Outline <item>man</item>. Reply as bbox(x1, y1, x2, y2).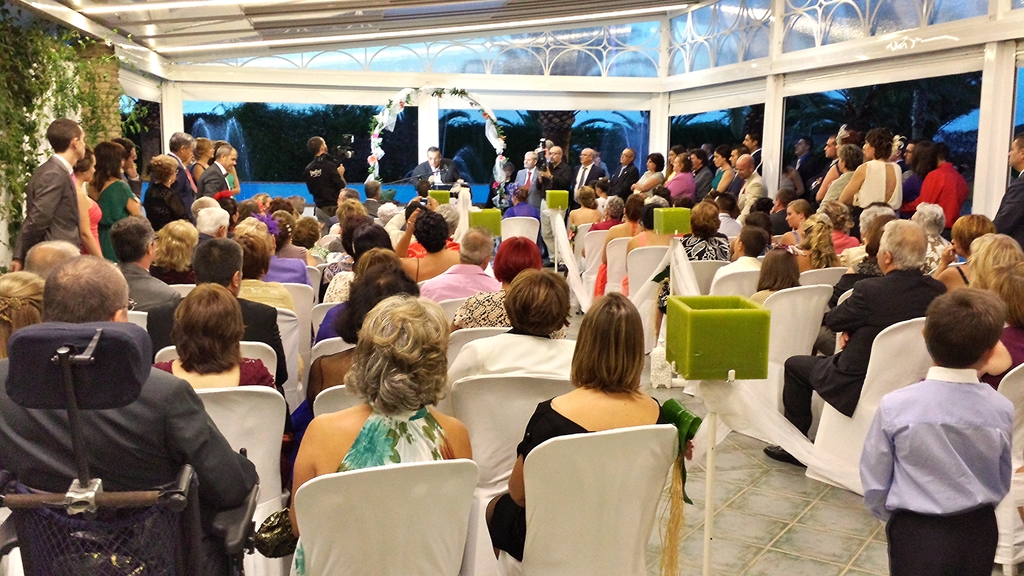
bbox(109, 138, 138, 203).
